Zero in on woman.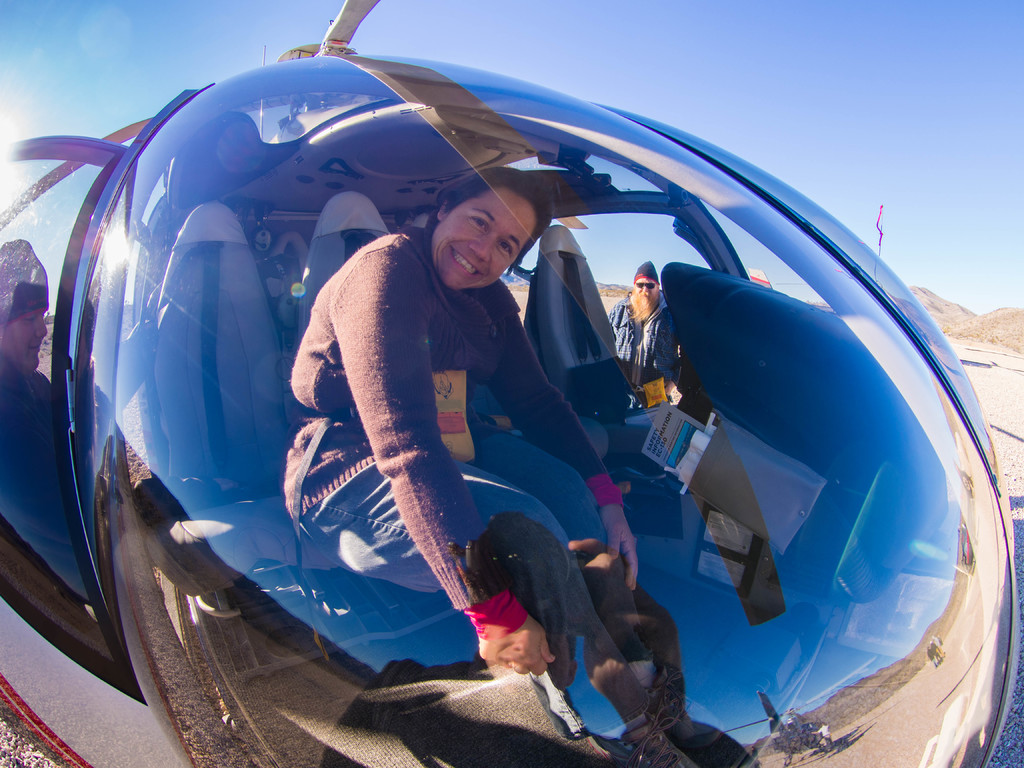
Zeroed in: 280:162:718:767.
